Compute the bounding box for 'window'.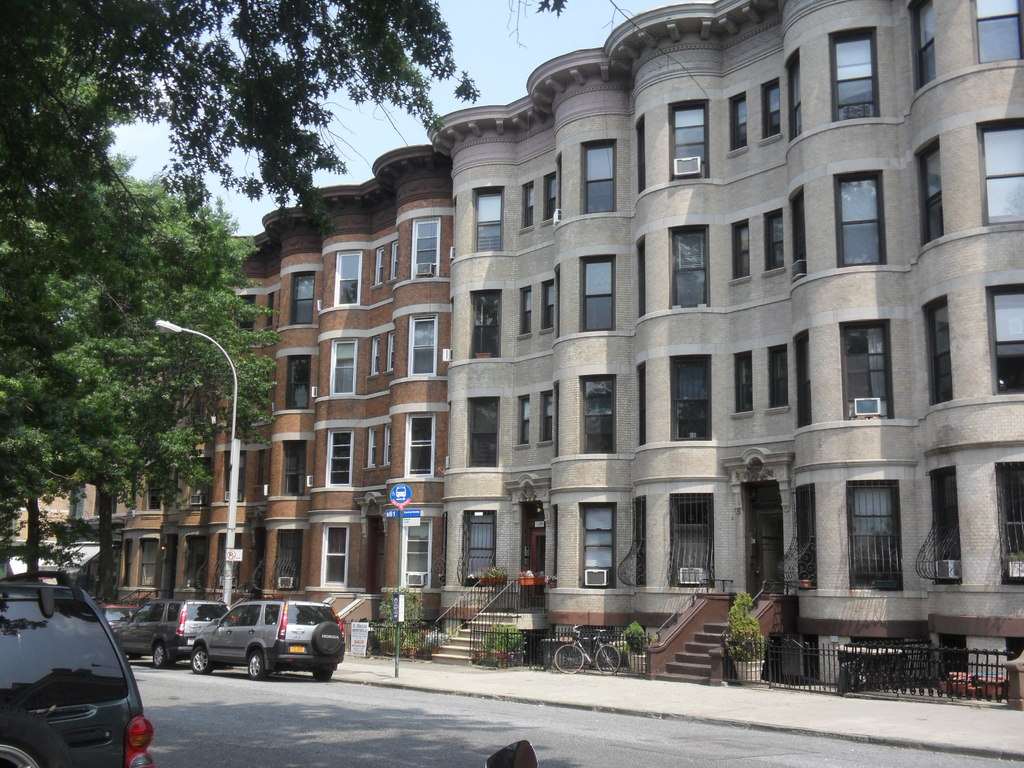
(843,323,897,420).
